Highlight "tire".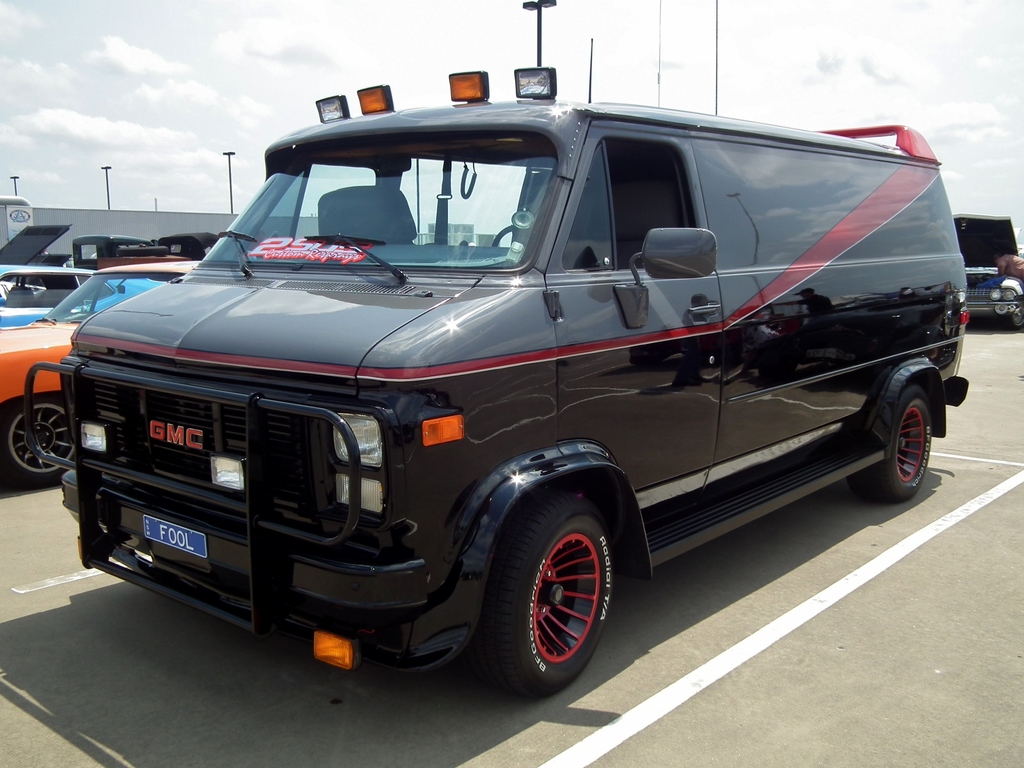
Highlighted region: pyautogui.locateOnScreen(4, 395, 98, 483).
